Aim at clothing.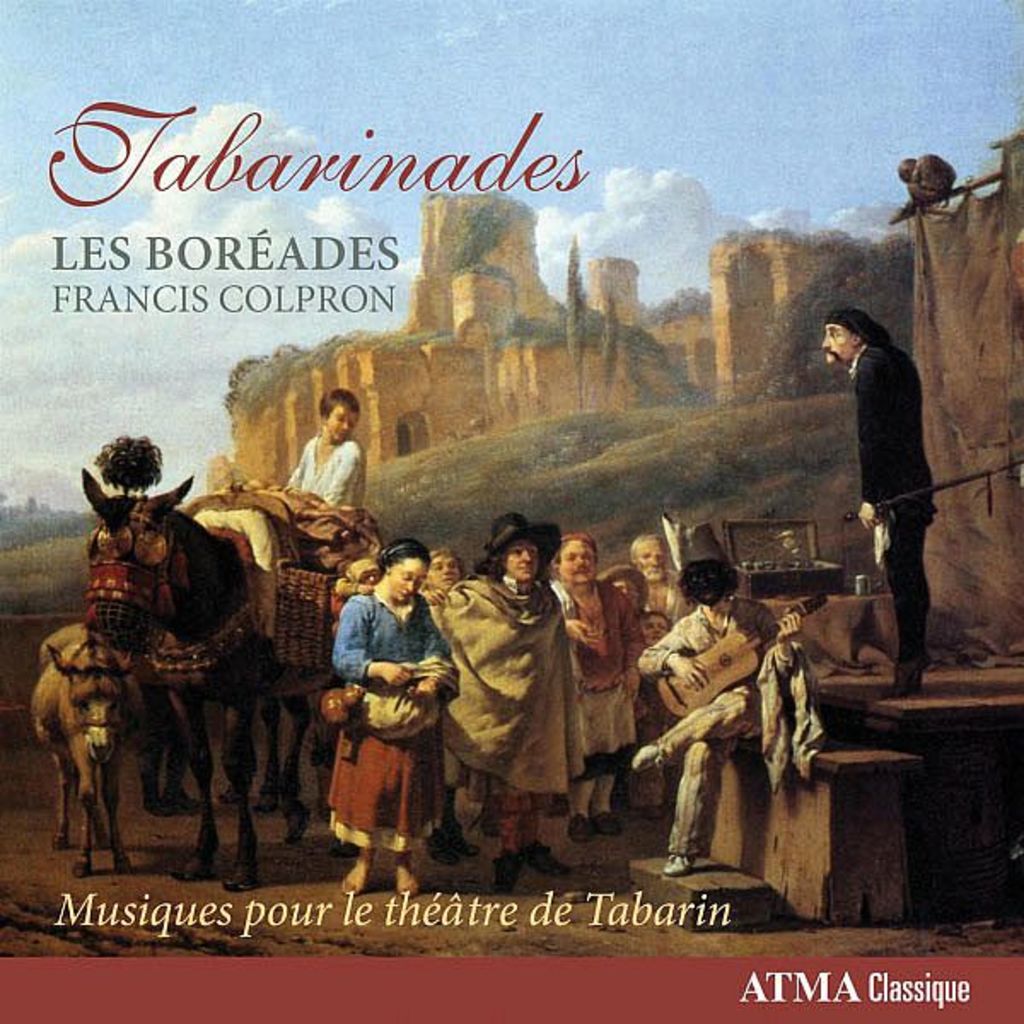
Aimed at [left=287, top=430, right=362, bottom=505].
